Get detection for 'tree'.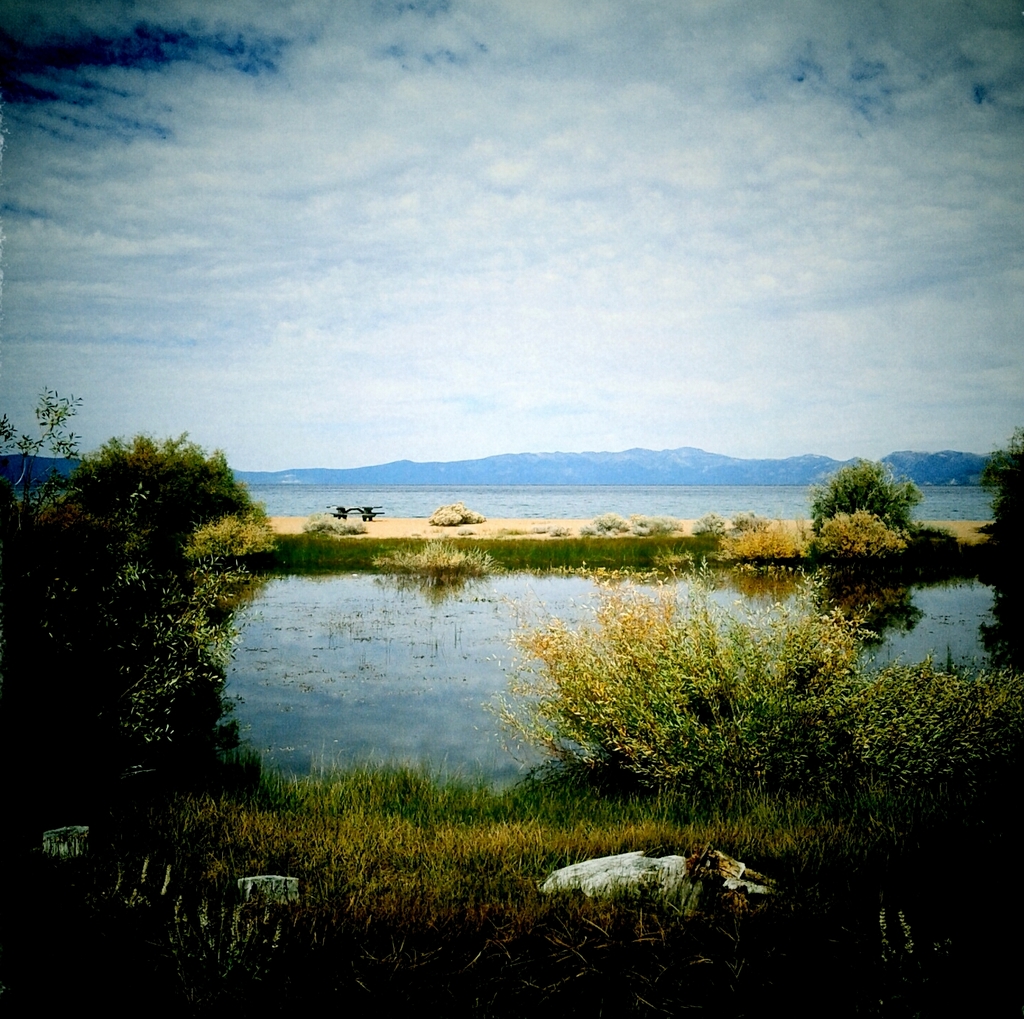
Detection: bbox=(0, 390, 219, 791).
